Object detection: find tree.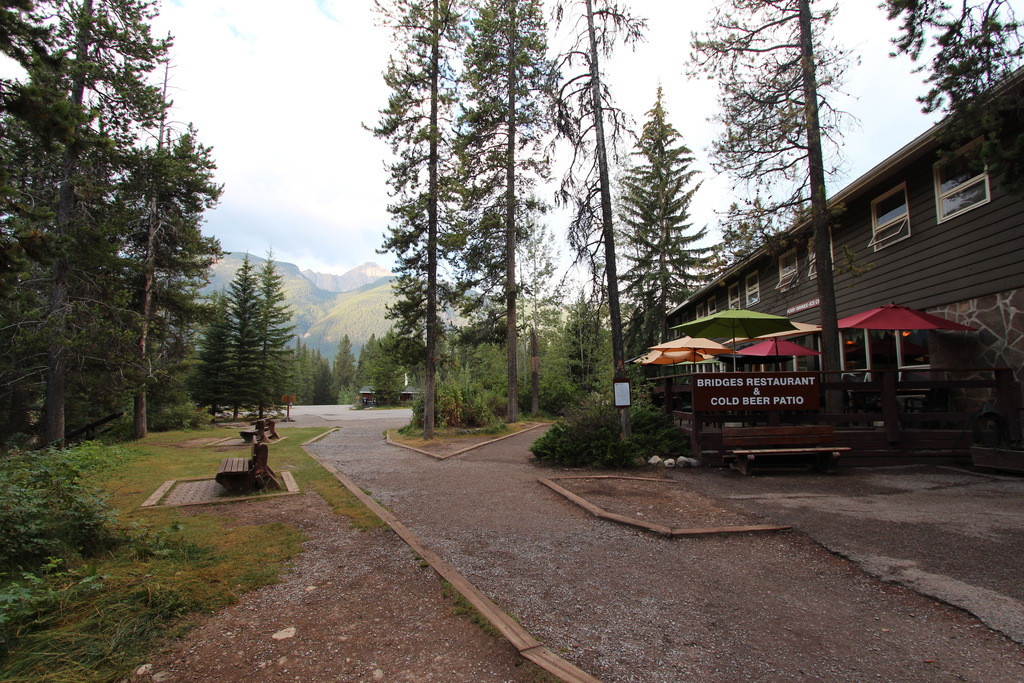
(0,0,109,459).
